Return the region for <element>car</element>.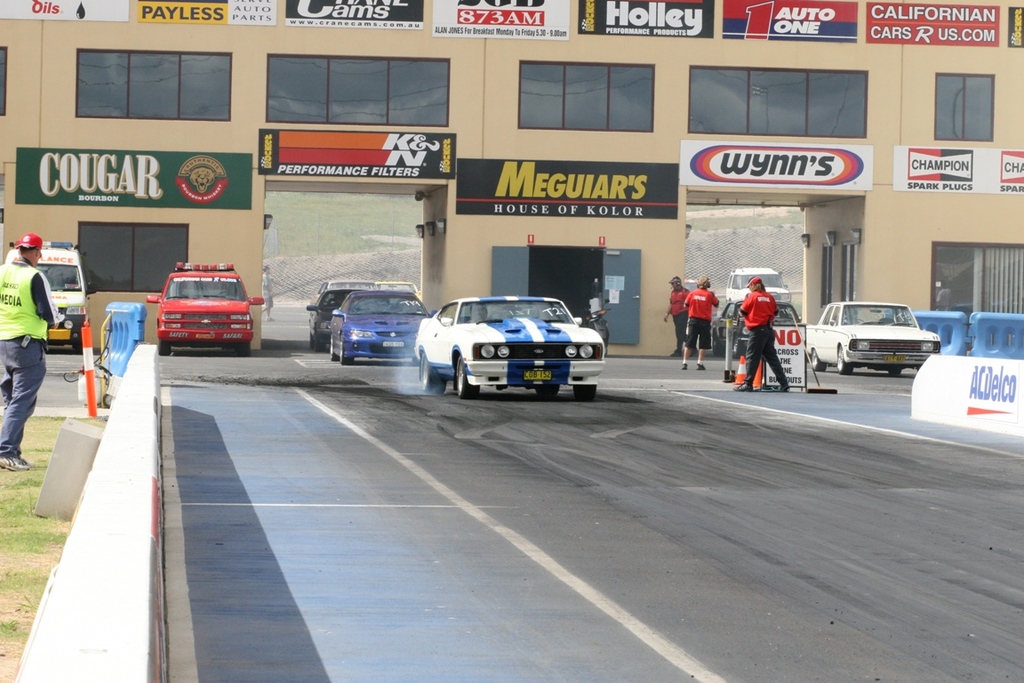
detection(727, 266, 796, 309).
